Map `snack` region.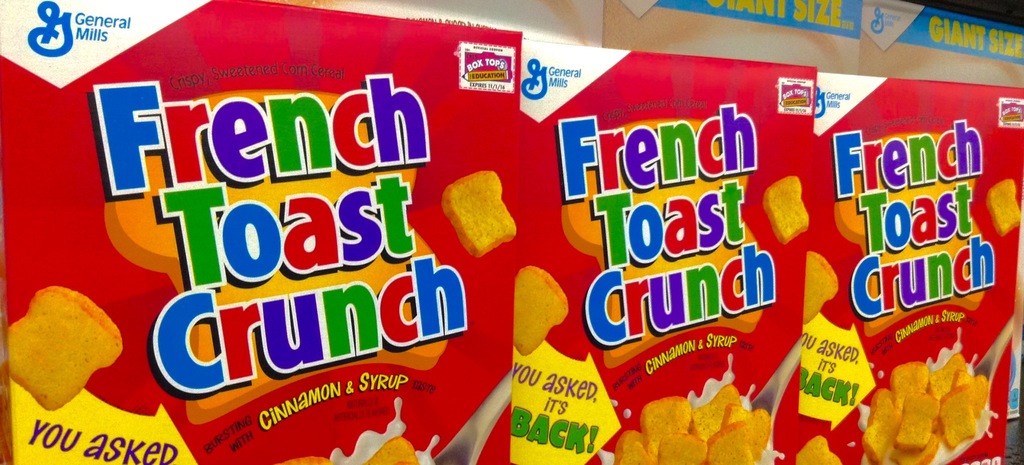
Mapped to bbox=(991, 176, 1023, 238).
